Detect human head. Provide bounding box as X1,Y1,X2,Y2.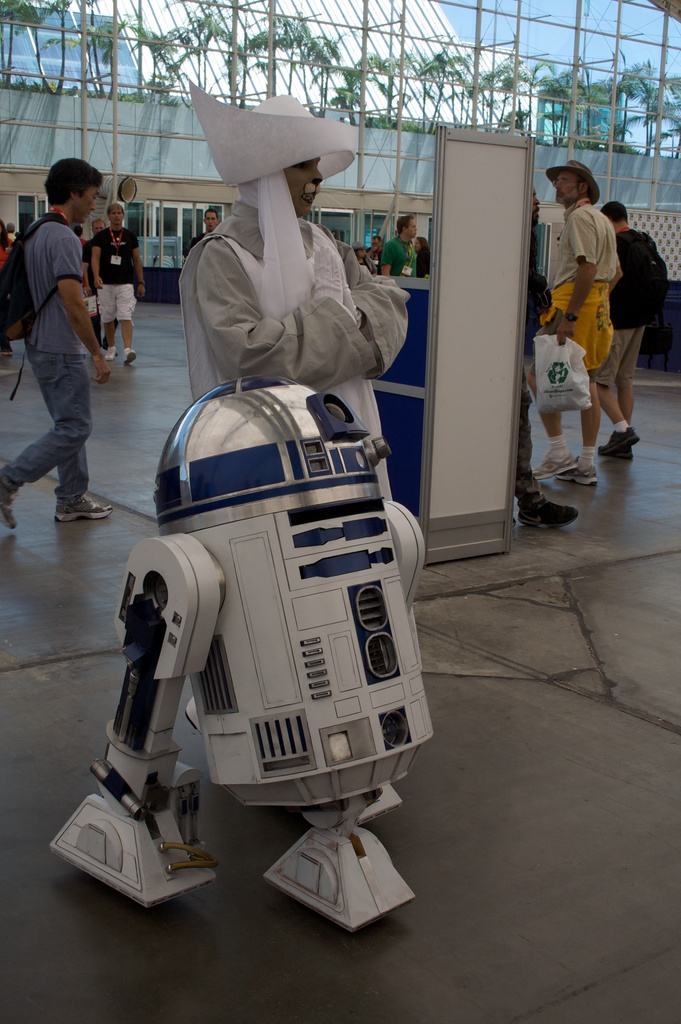
397,216,420,243.
